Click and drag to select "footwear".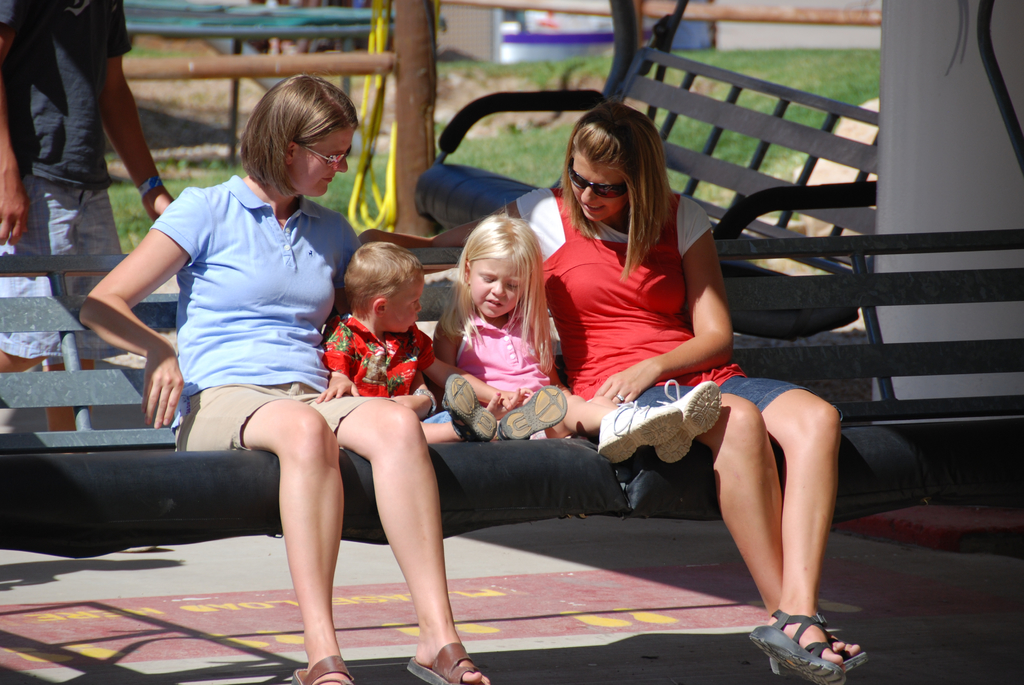
Selection: box=[294, 657, 360, 684].
